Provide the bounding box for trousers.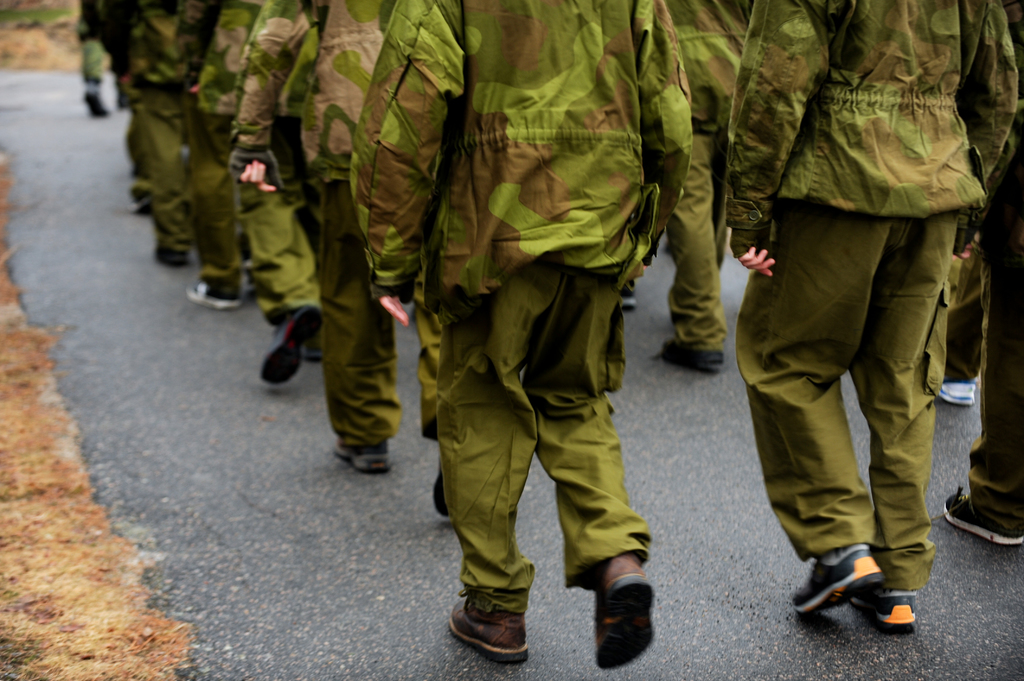
947 161 1023 511.
